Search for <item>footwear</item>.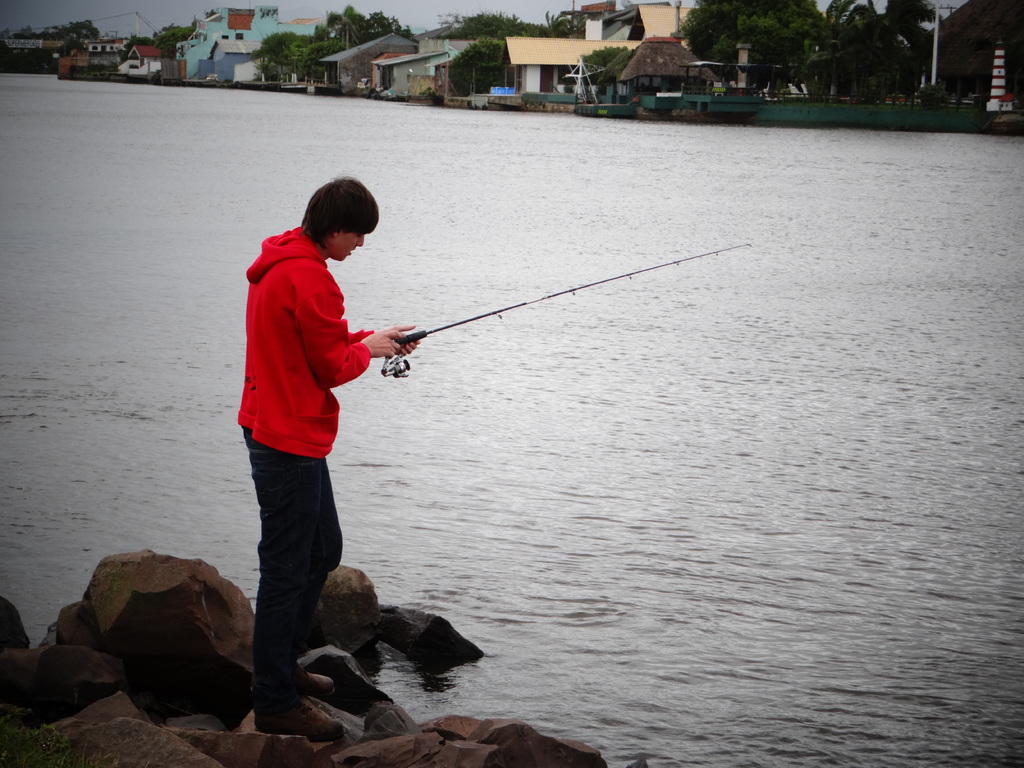
Found at x1=254, y1=699, x2=348, y2=746.
